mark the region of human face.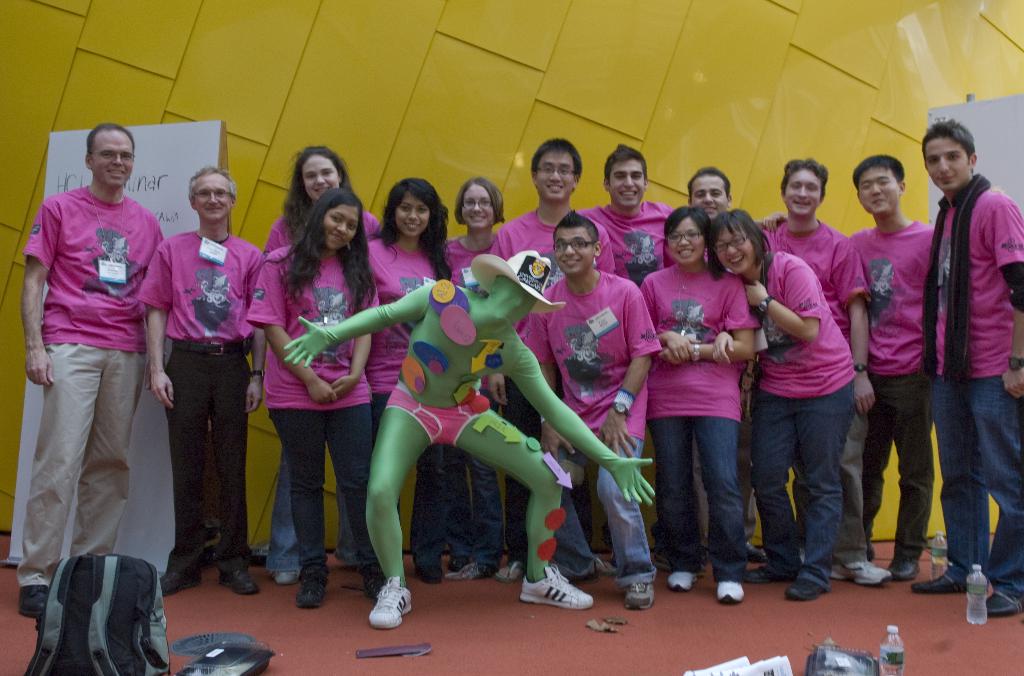
Region: [x1=668, y1=218, x2=699, y2=258].
